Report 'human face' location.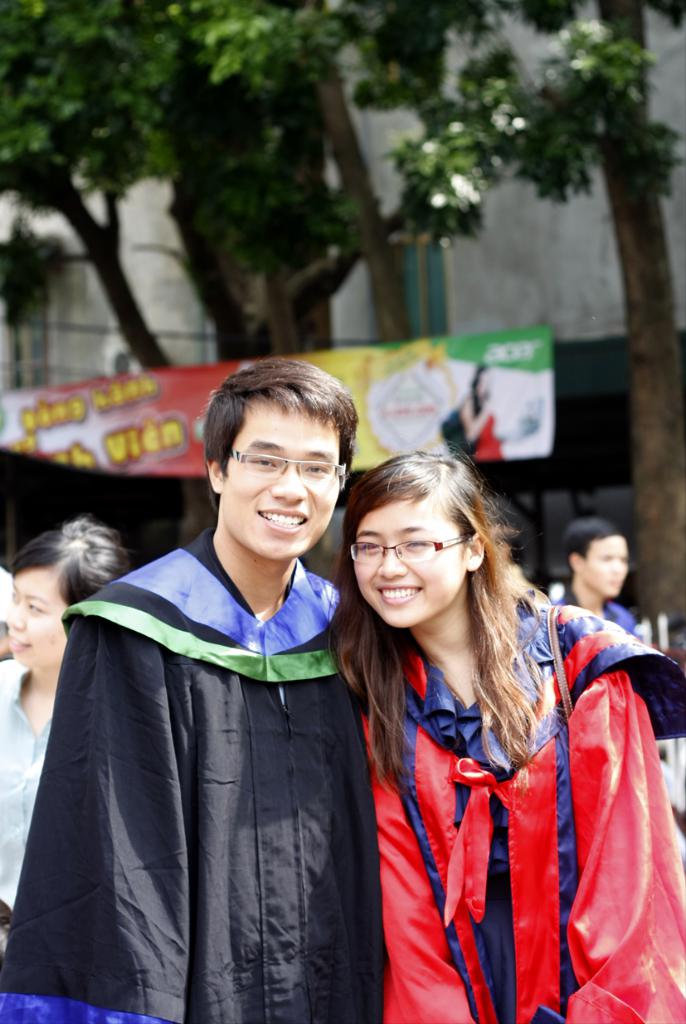
Report: [left=355, top=501, right=468, bottom=629].
